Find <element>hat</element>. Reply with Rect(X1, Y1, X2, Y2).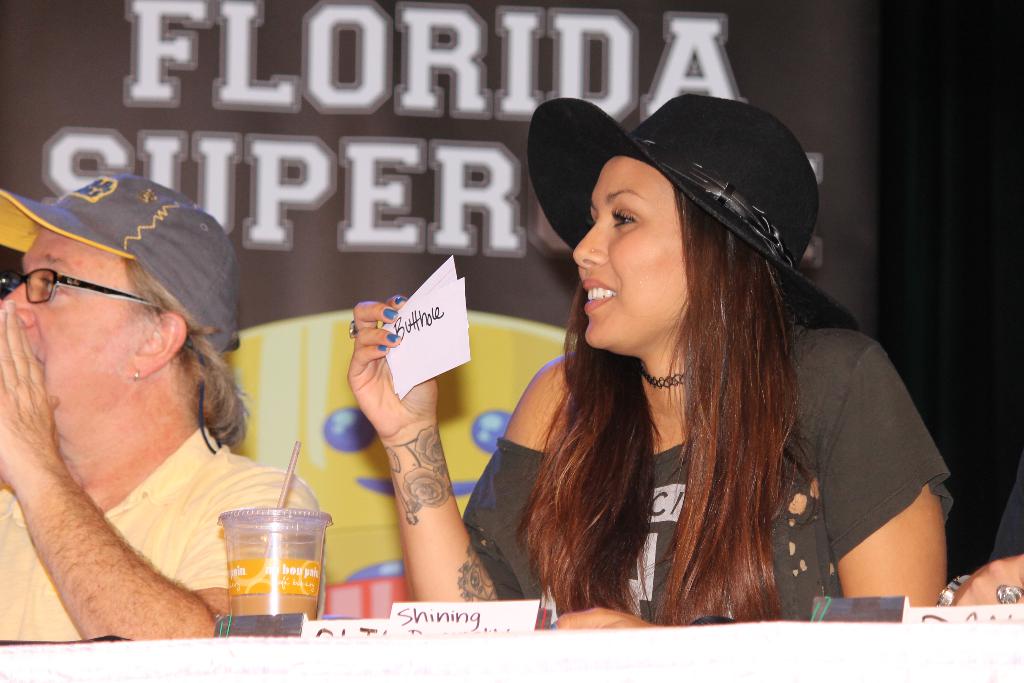
Rect(528, 94, 857, 334).
